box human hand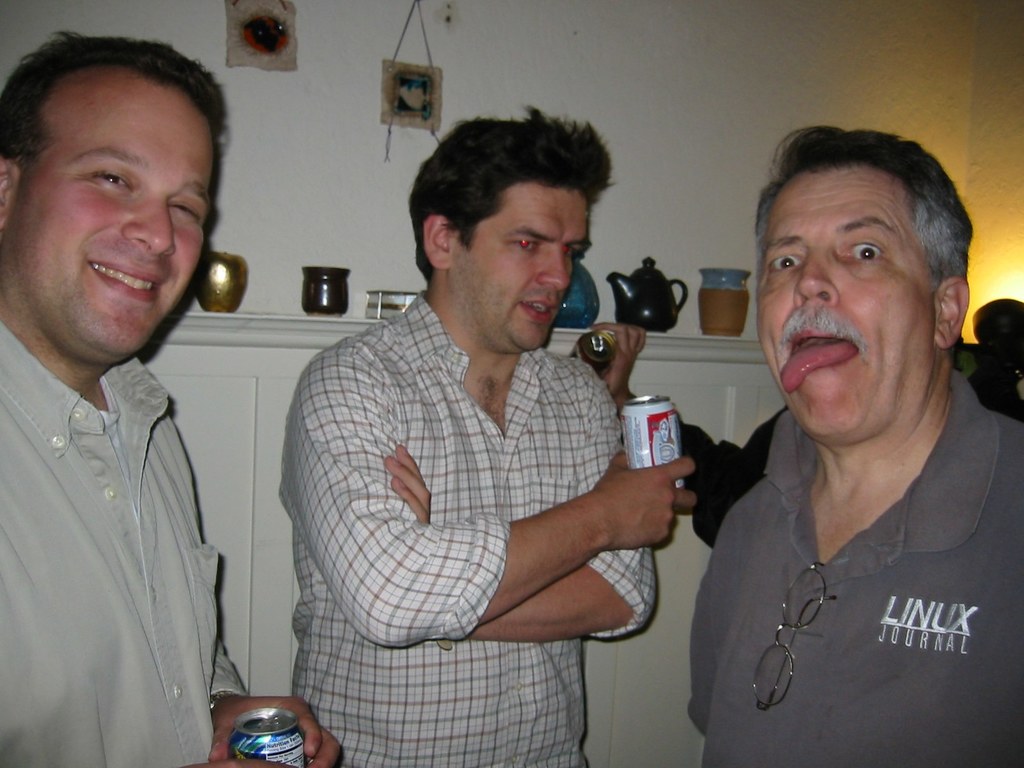
pyautogui.locateOnScreen(591, 321, 646, 406)
